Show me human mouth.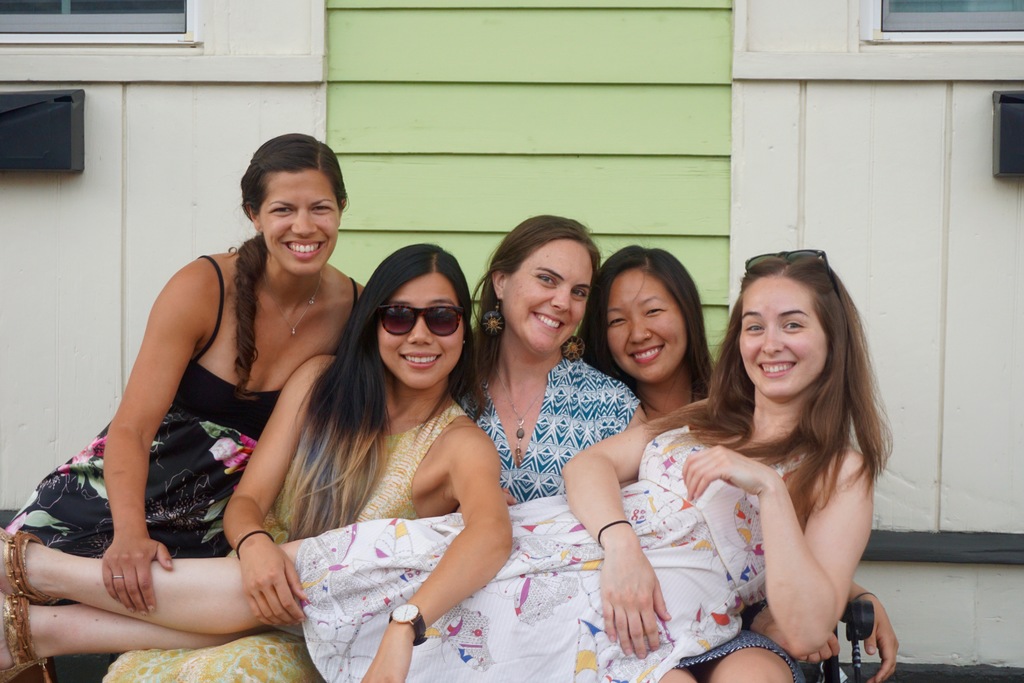
human mouth is here: x1=525, y1=306, x2=570, y2=334.
